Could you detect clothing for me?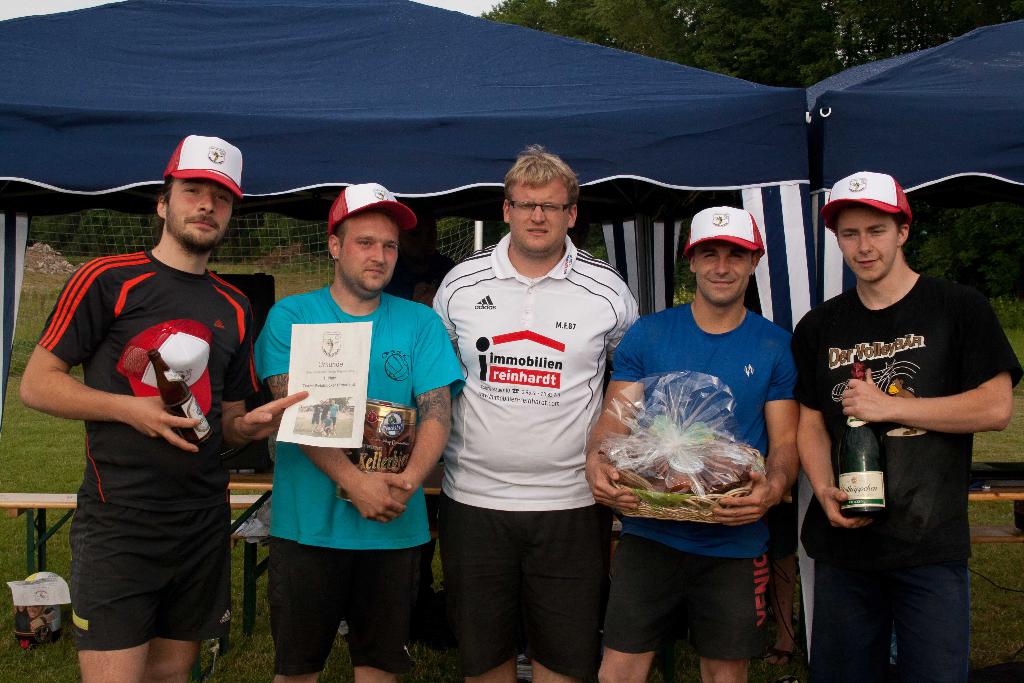
Detection result: <region>28, 264, 272, 649</region>.
